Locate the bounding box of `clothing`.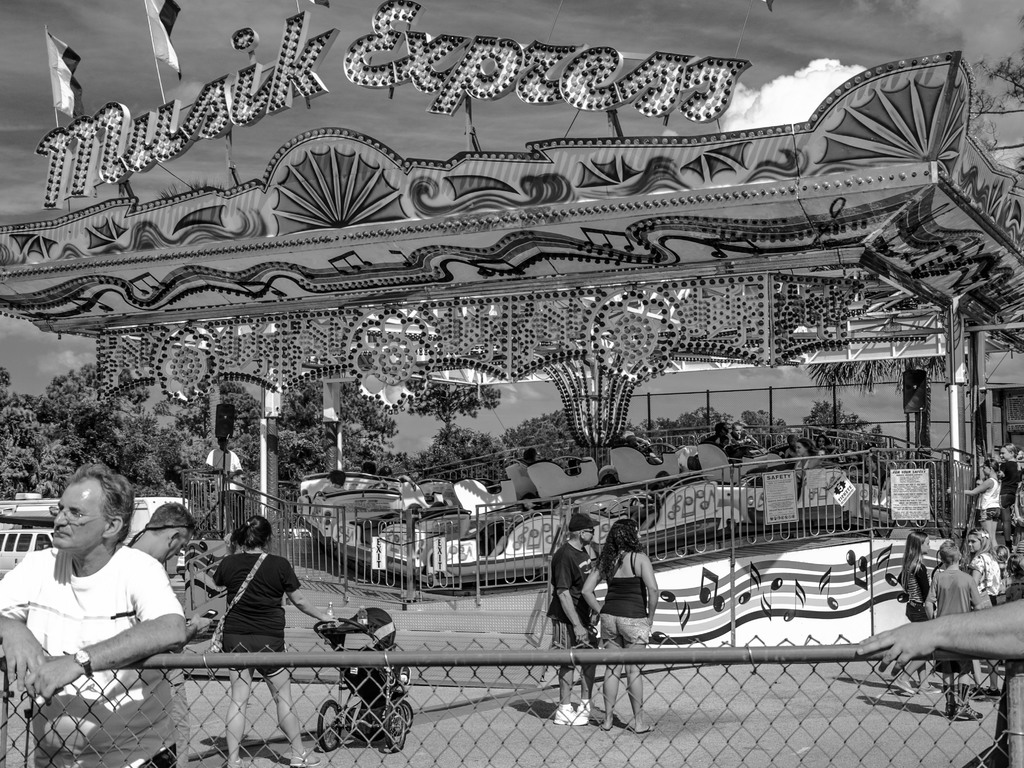
Bounding box: rect(918, 563, 977, 671).
